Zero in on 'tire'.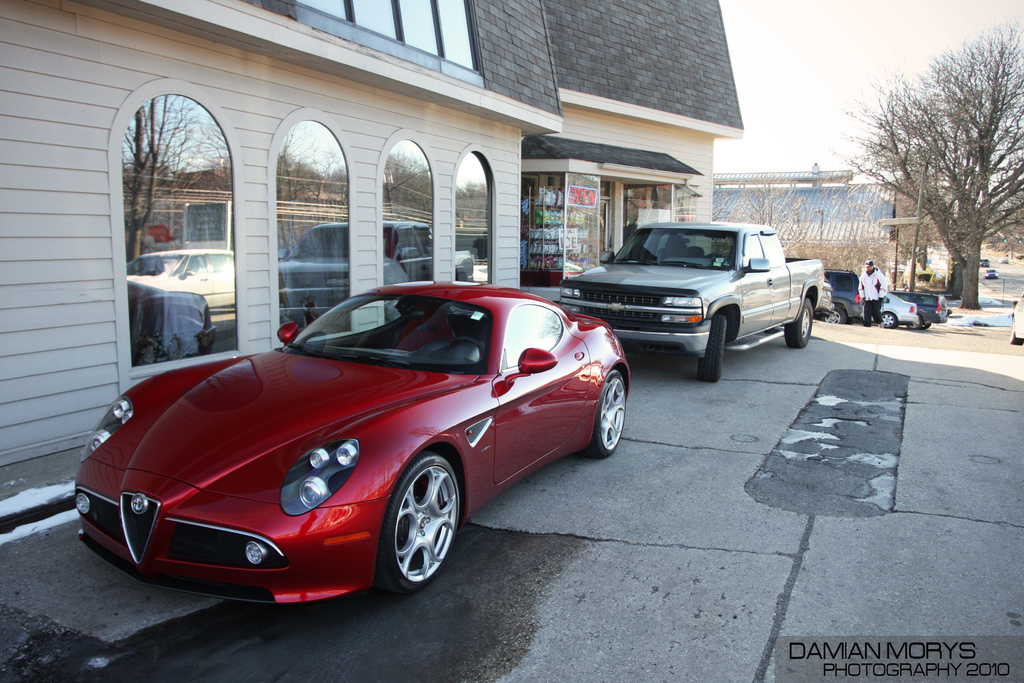
Zeroed in: crop(373, 453, 462, 602).
